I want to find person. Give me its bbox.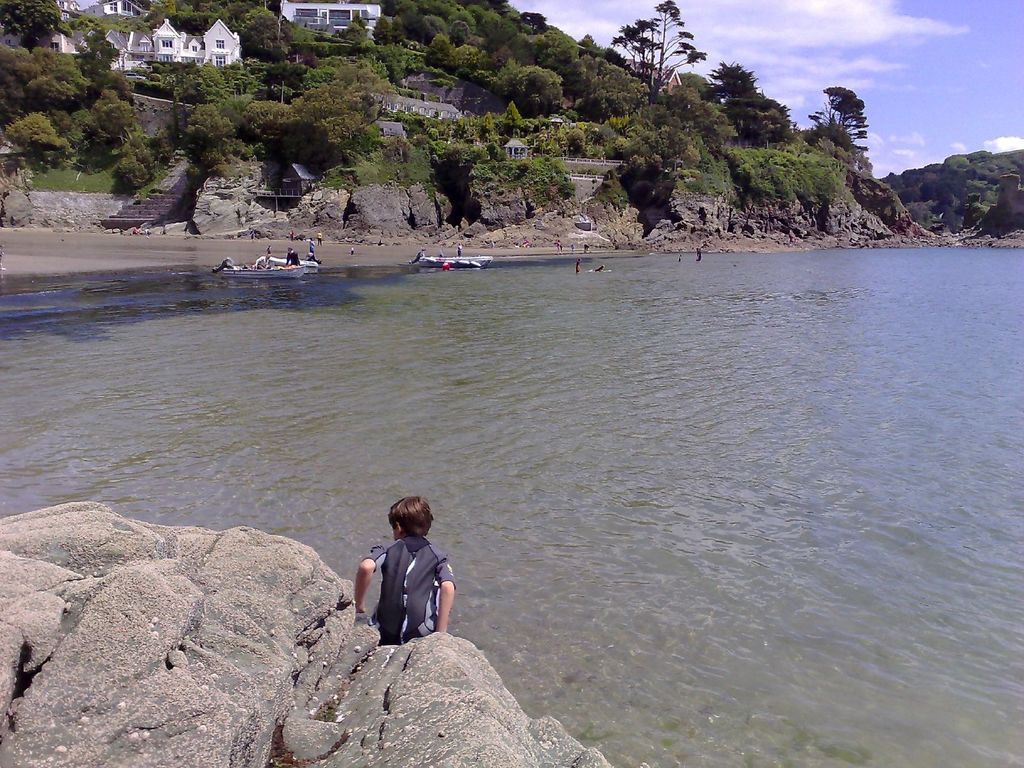
(left=348, top=492, right=456, bottom=648).
